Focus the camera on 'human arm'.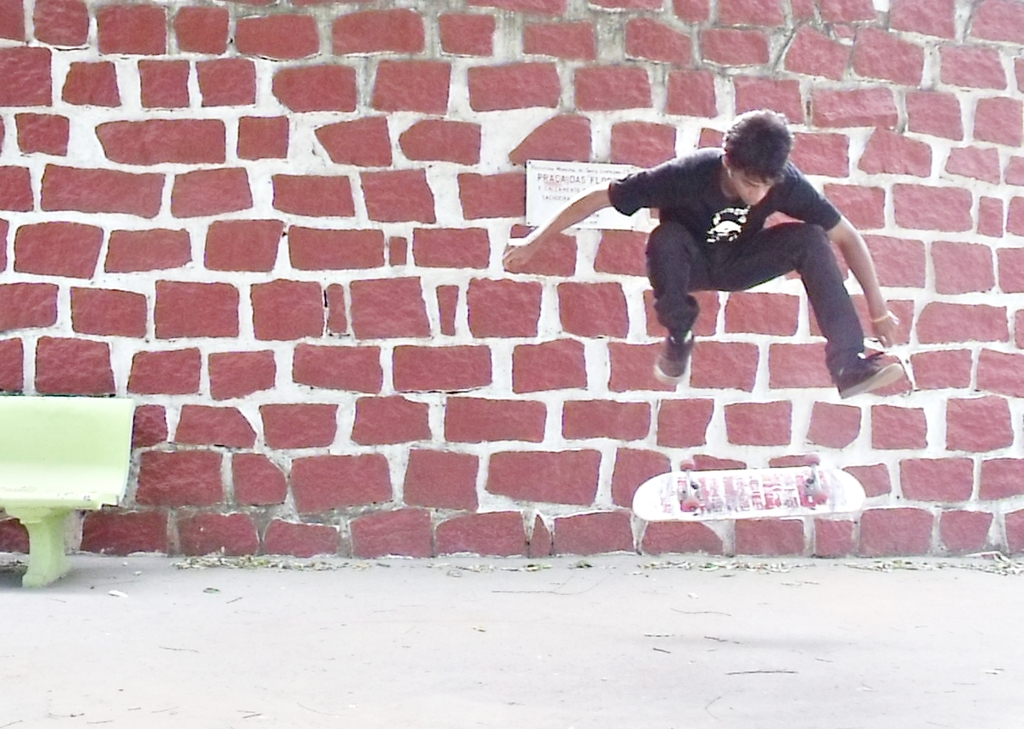
Focus region: x1=515, y1=176, x2=629, y2=261.
